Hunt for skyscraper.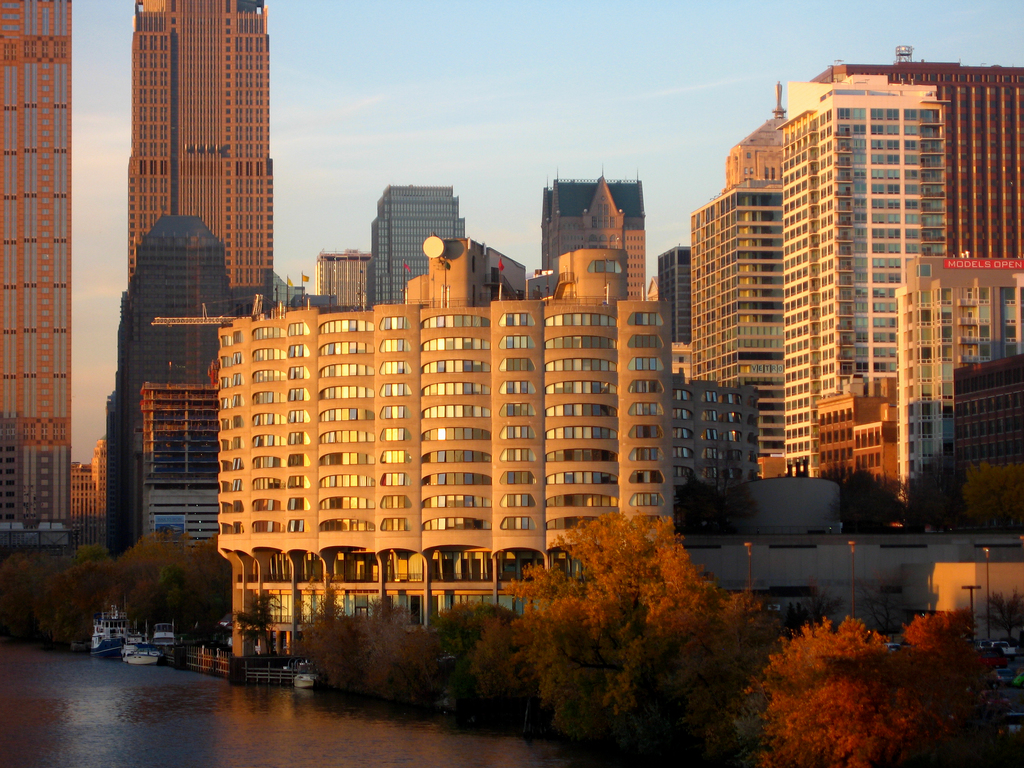
Hunted down at region(0, 0, 71, 563).
